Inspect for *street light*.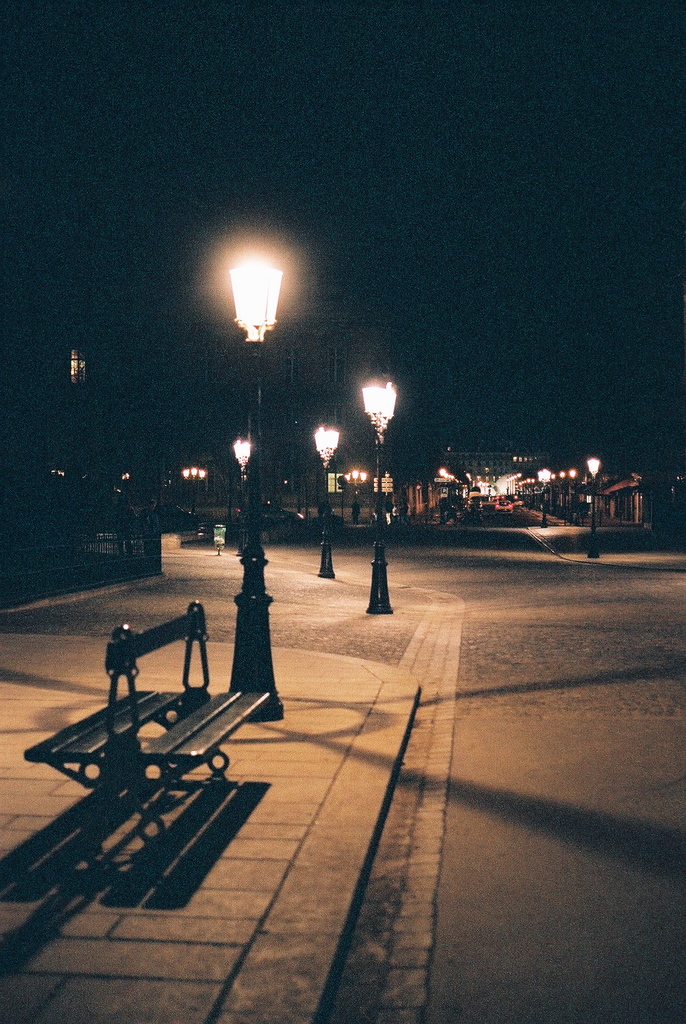
Inspection: BBox(227, 252, 288, 713).
